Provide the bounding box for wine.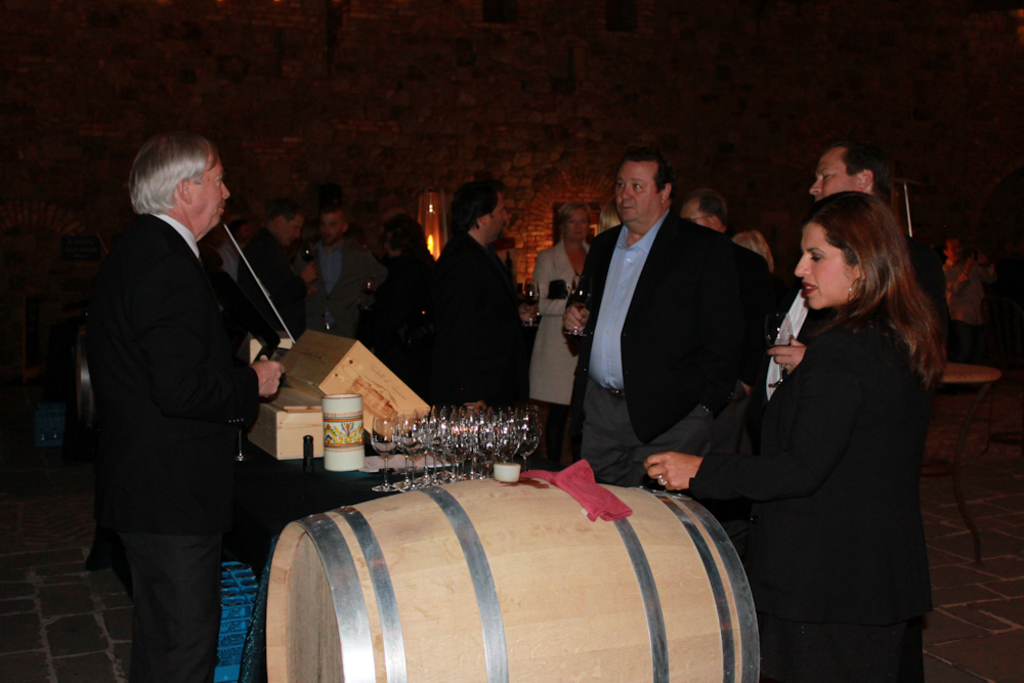
572/303/587/311.
